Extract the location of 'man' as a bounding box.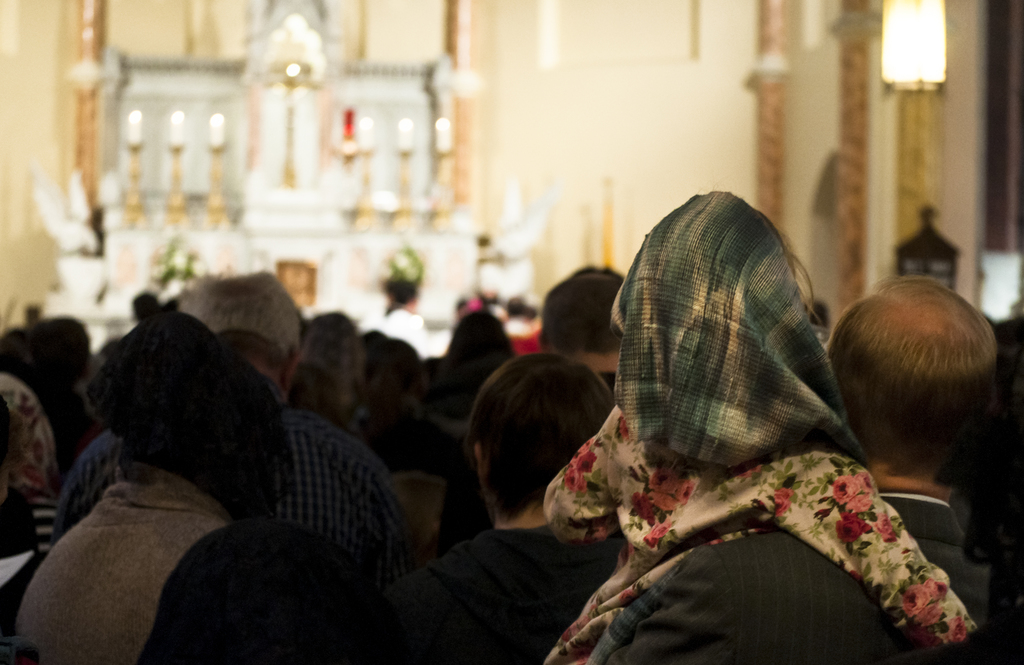
536 261 640 385.
